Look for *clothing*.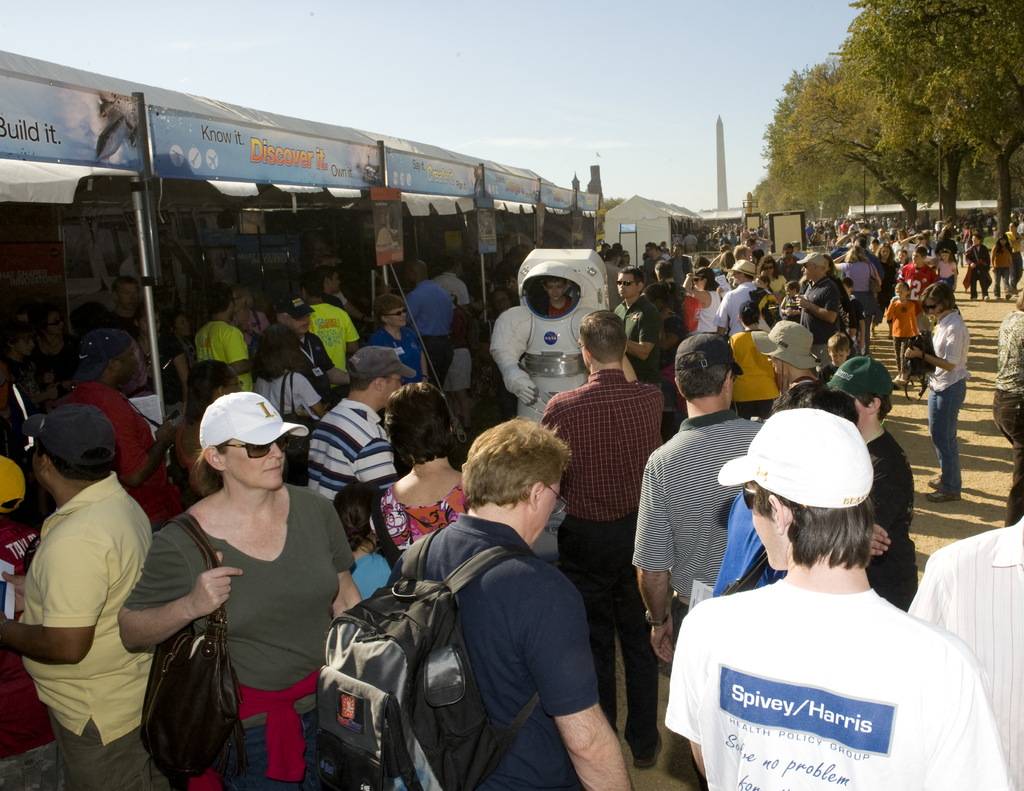
Found: locate(307, 397, 403, 510).
